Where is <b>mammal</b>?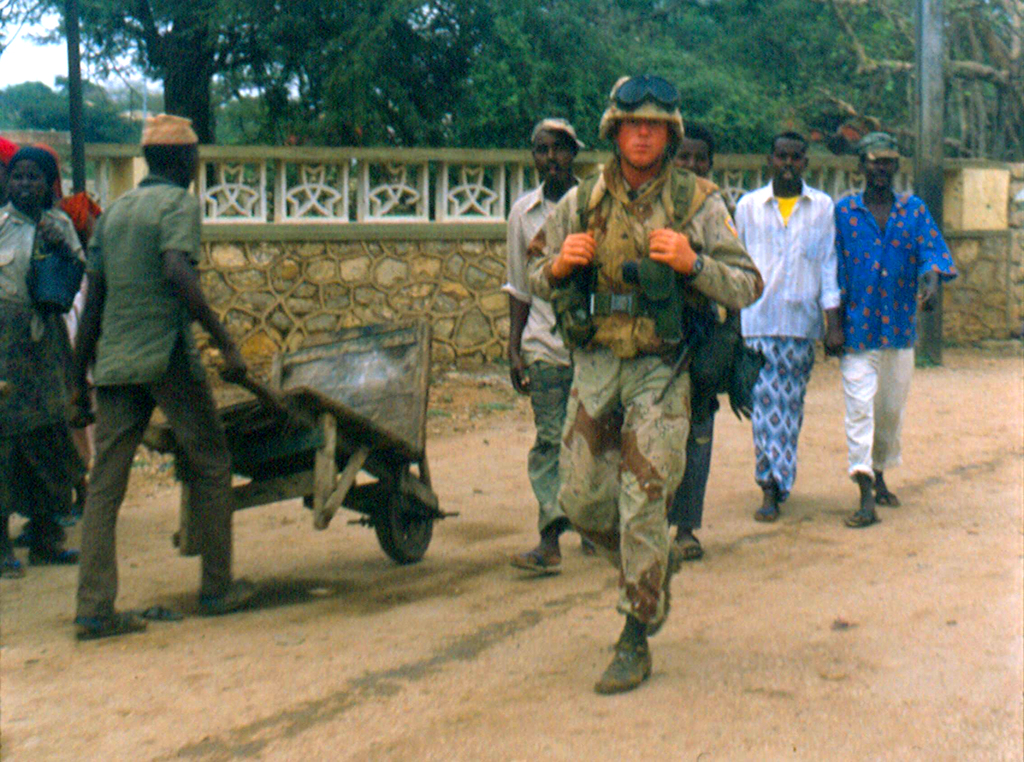
Rect(845, 143, 955, 519).
